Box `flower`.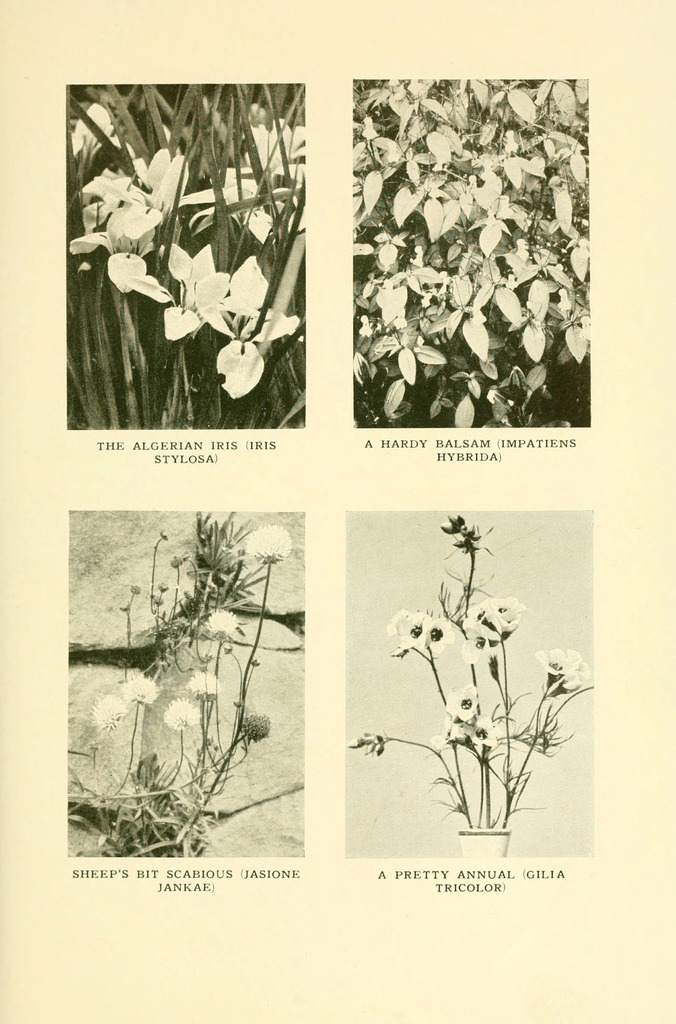
rect(156, 695, 202, 732).
